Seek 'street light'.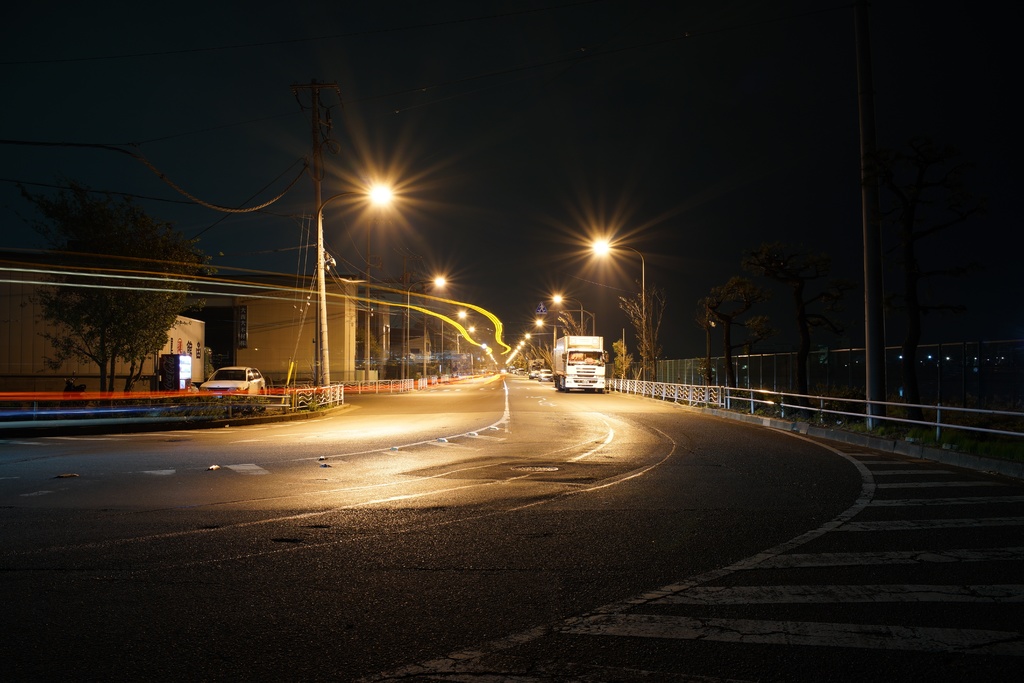
x1=364, y1=213, x2=399, y2=383.
